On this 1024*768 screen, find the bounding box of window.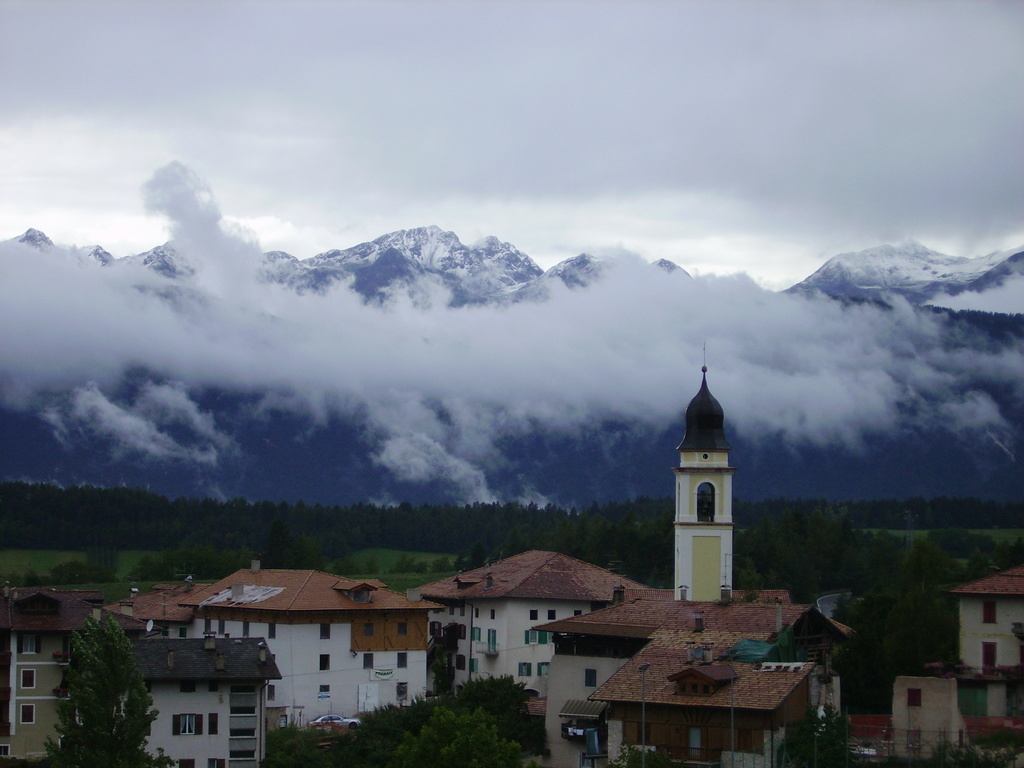
Bounding box: <region>538, 662, 557, 676</region>.
